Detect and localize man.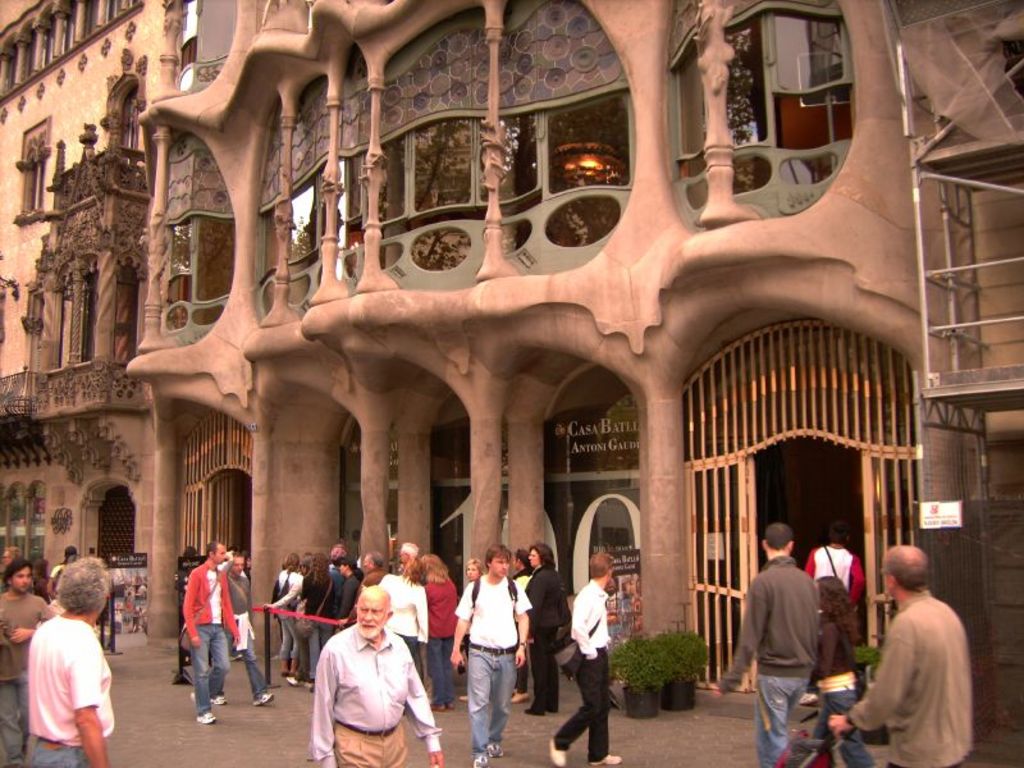
Localized at (310, 585, 445, 767).
